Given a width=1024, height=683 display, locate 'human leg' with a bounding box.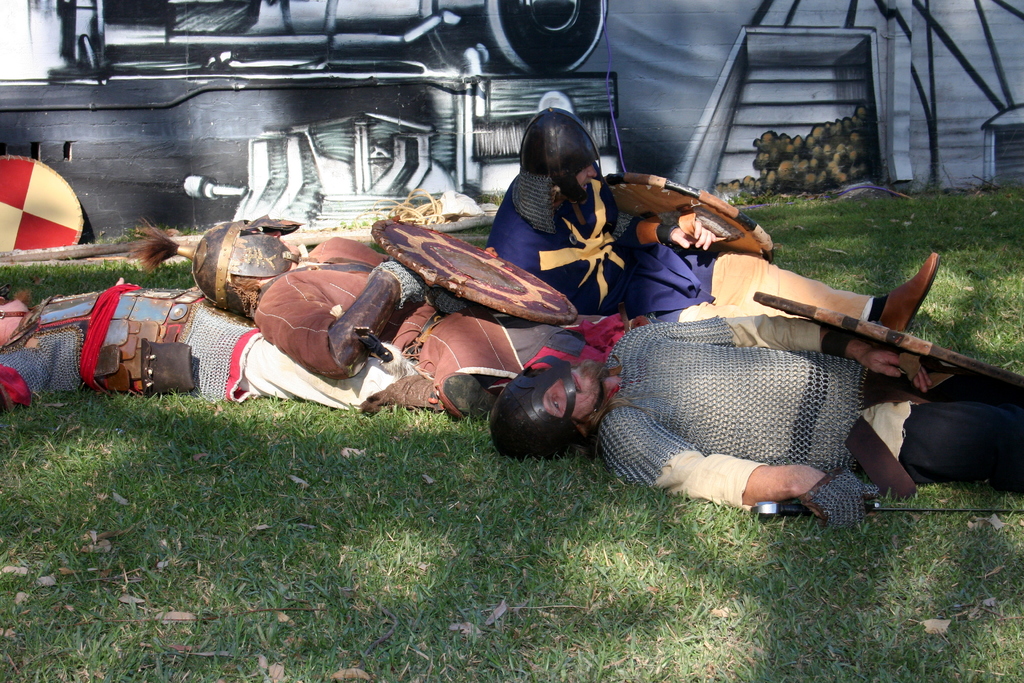
Located: [left=709, top=247, right=938, bottom=334].
